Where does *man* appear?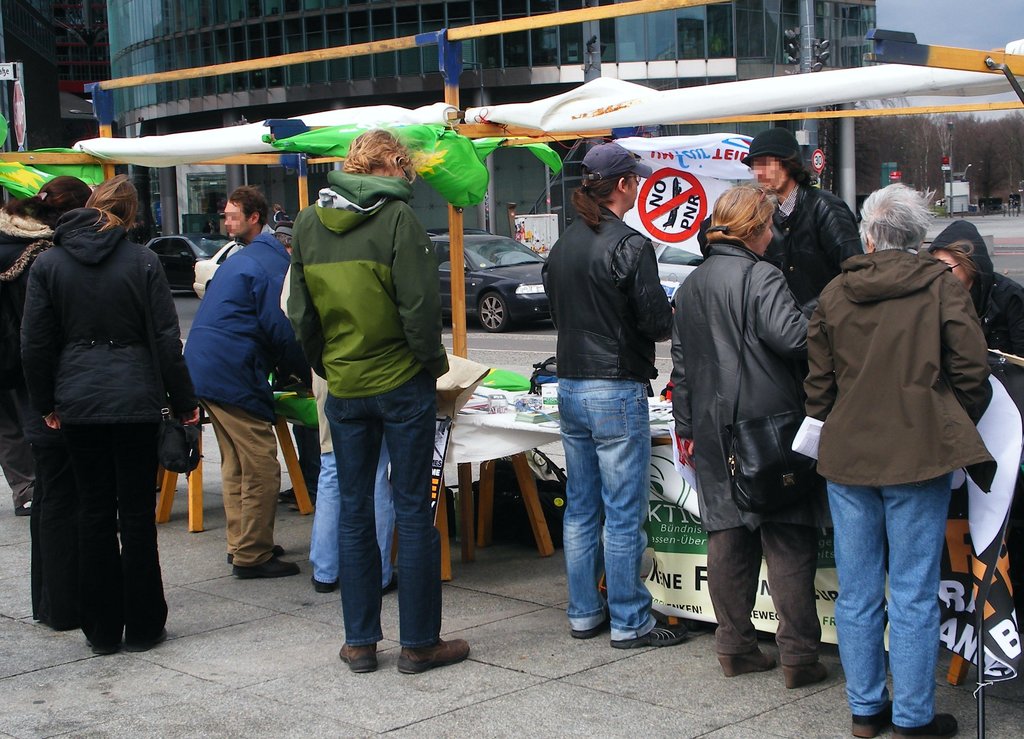
Appears at left=284, top=129, right=469, bottom=676.
